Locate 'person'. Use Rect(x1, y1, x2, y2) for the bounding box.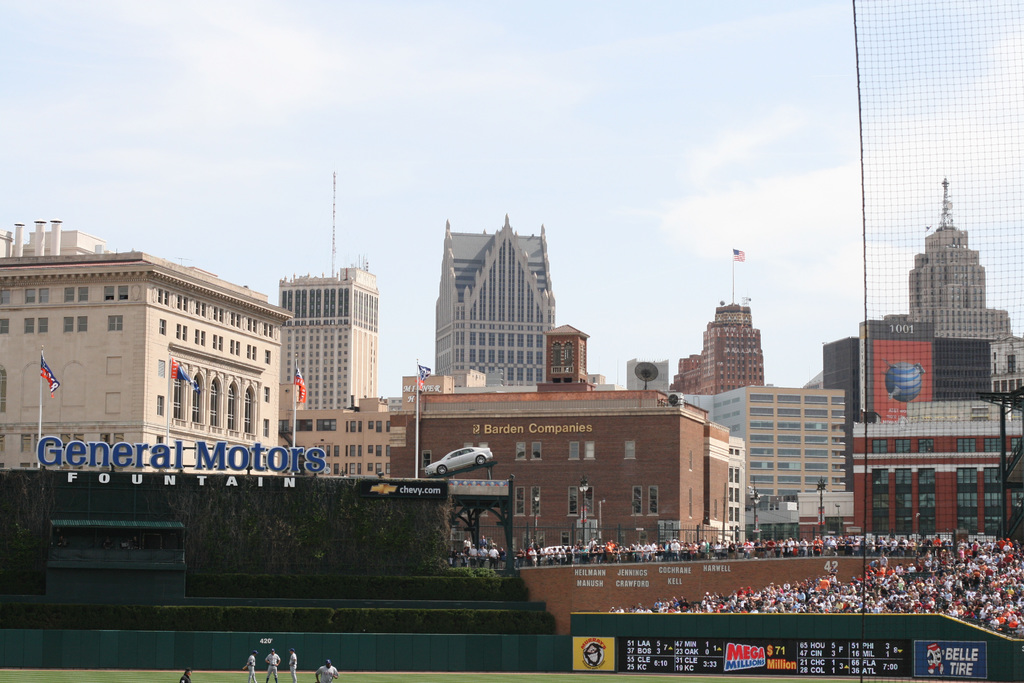
Rect(264, 651, 282, 682).
